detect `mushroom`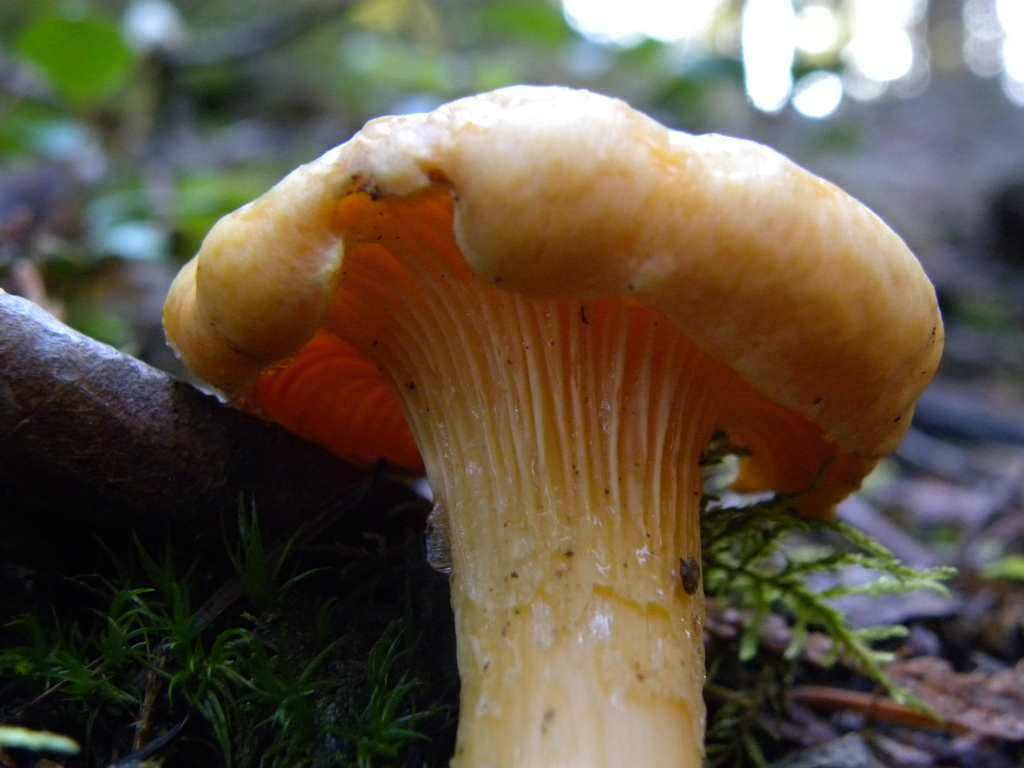
BBox(163, 84, 945, 767)
